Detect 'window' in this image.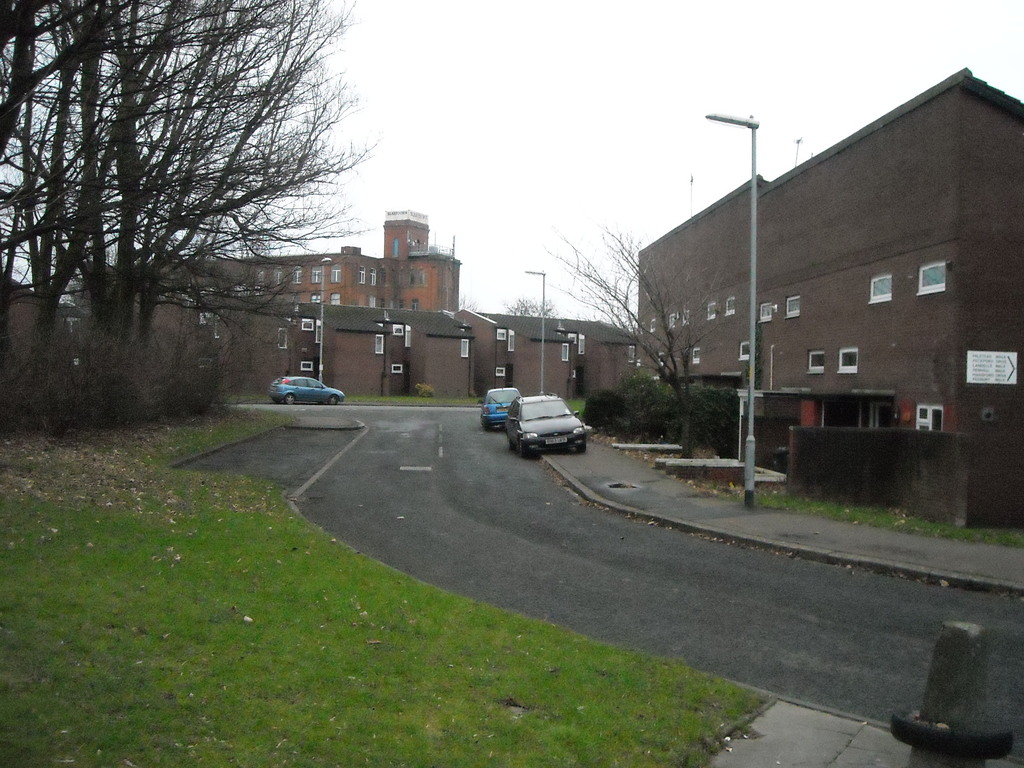
Detection: locate(833, 342, 860, 375).
